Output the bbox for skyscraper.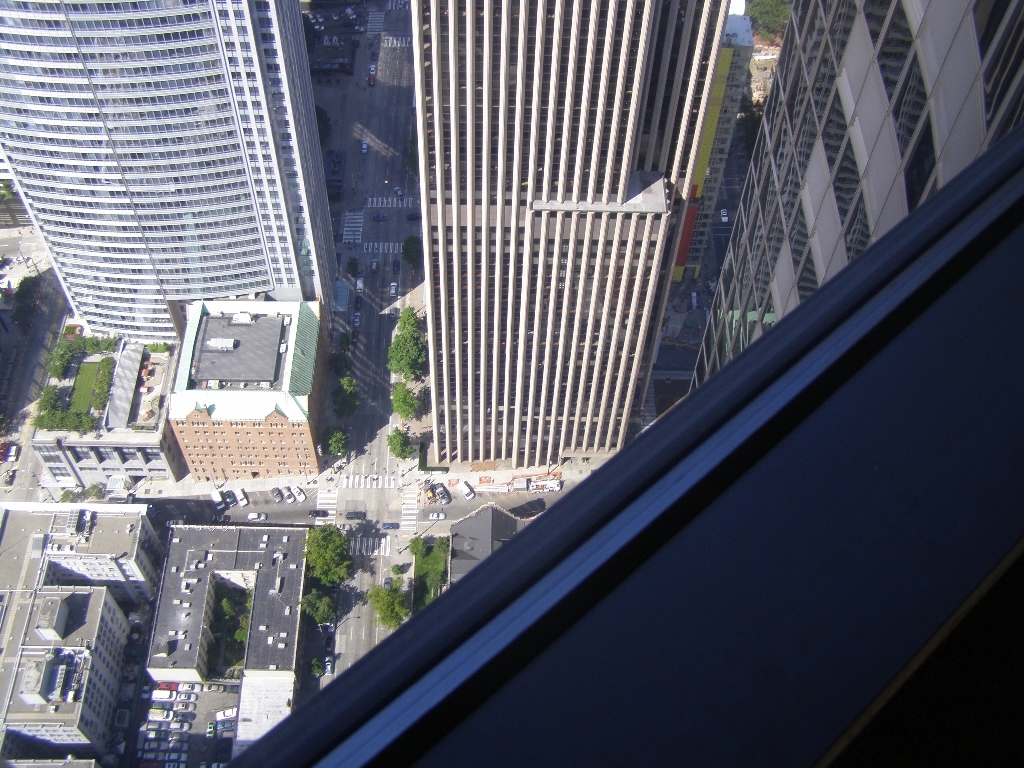
BBox(666, 0, 753, 294).
